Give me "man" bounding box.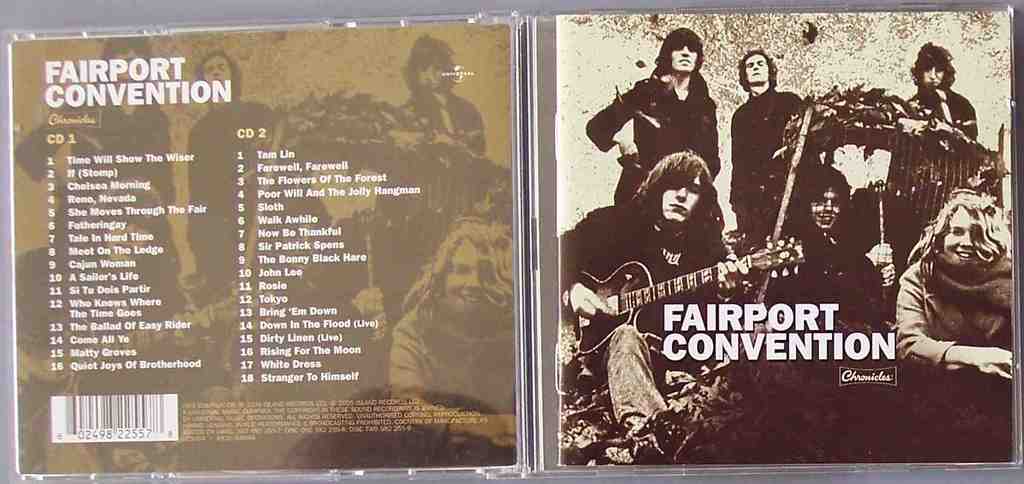
(762,163,897,365).
